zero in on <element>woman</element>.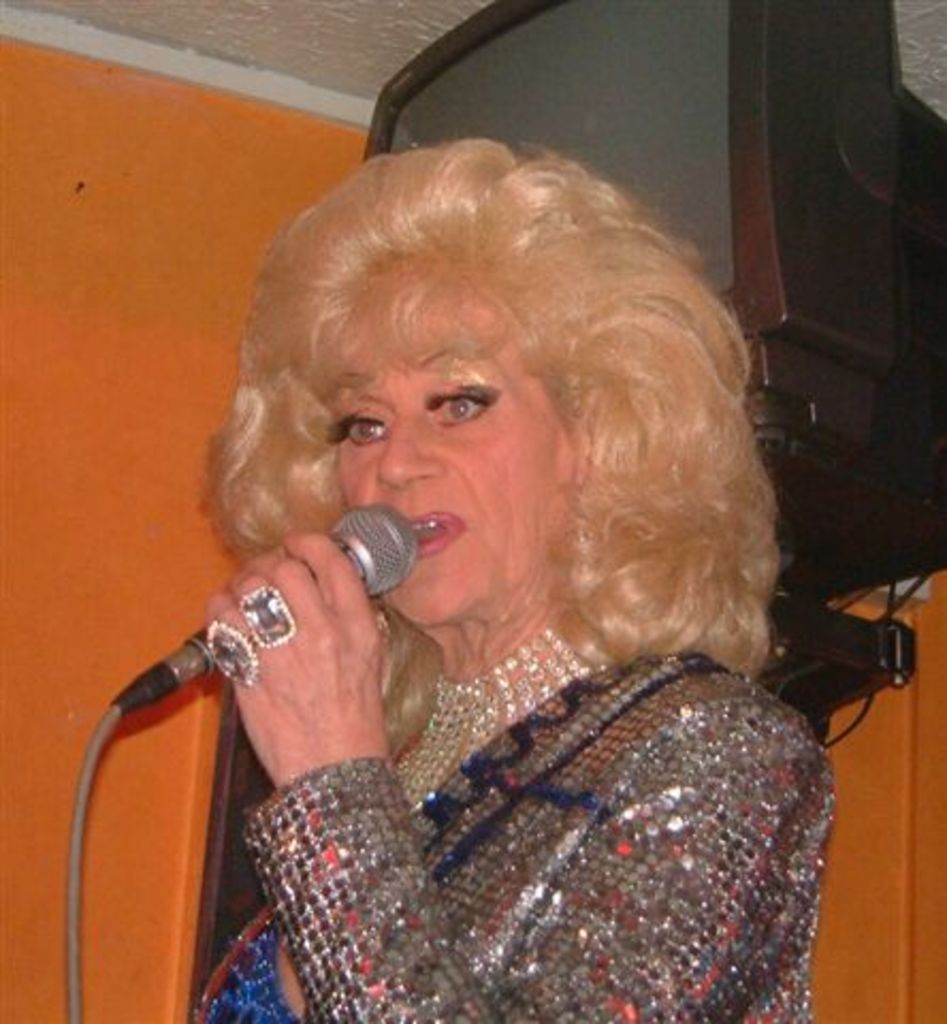
Zeroed in: x1=162 y1=143 x2=849 y2=1022.
